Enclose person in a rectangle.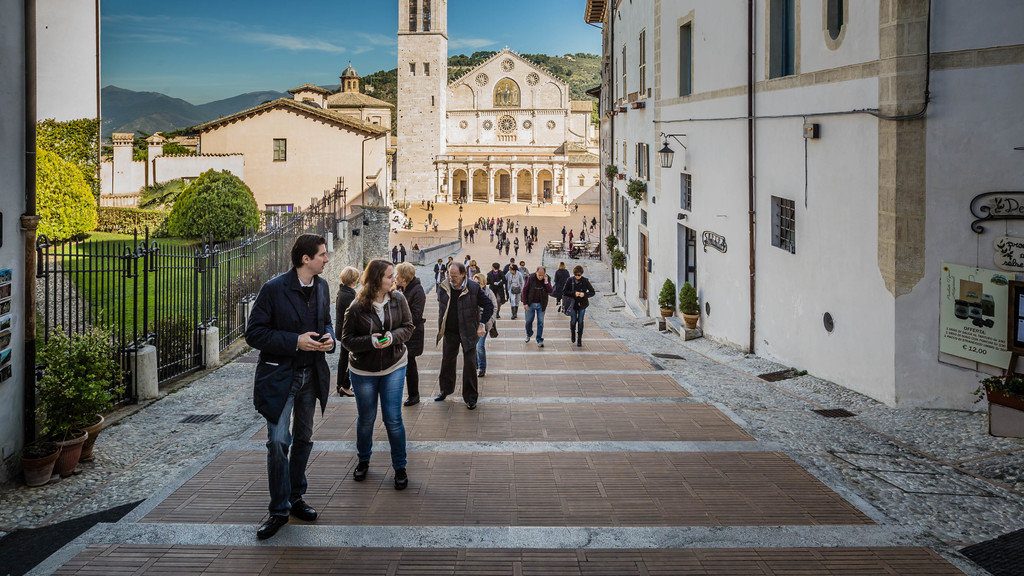
463, 262, 479, 284.
